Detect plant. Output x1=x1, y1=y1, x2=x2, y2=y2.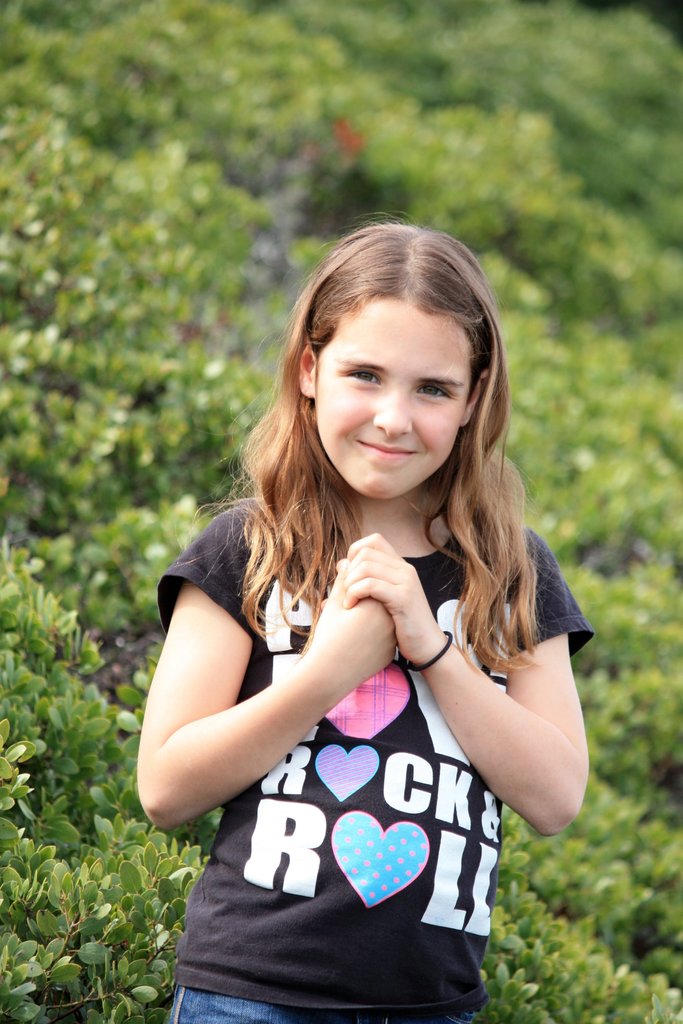
x1=178, y1=275, x2=299, y2=525.
